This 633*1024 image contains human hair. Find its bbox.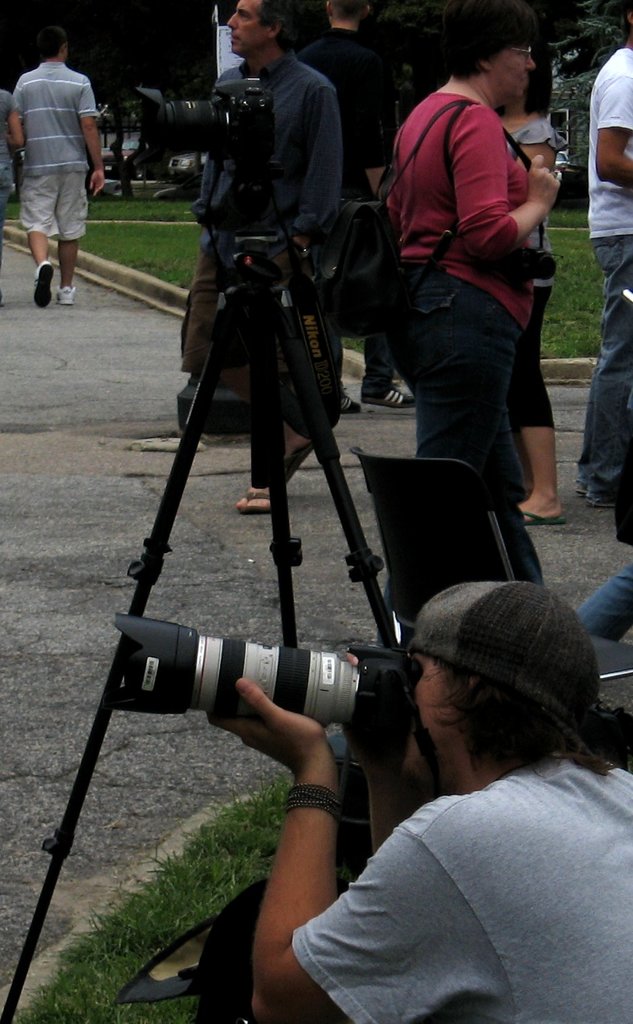
(left=413, top=666, right=617, bottom=777).
